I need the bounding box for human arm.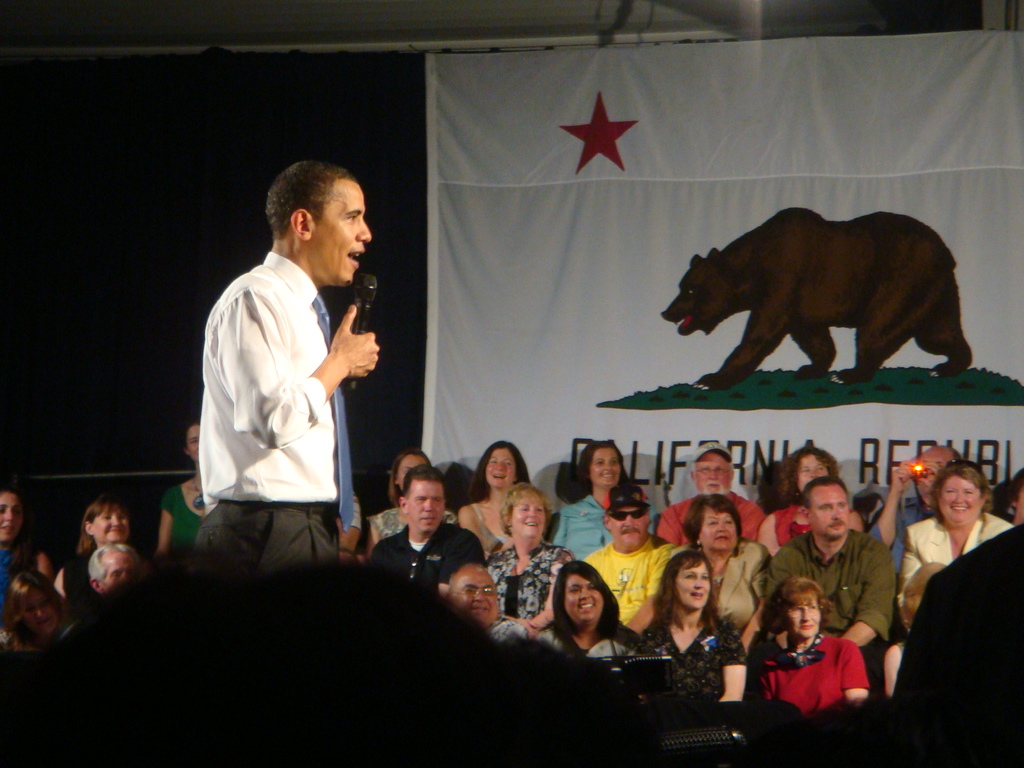
Here it is: 29:552:53:584.
